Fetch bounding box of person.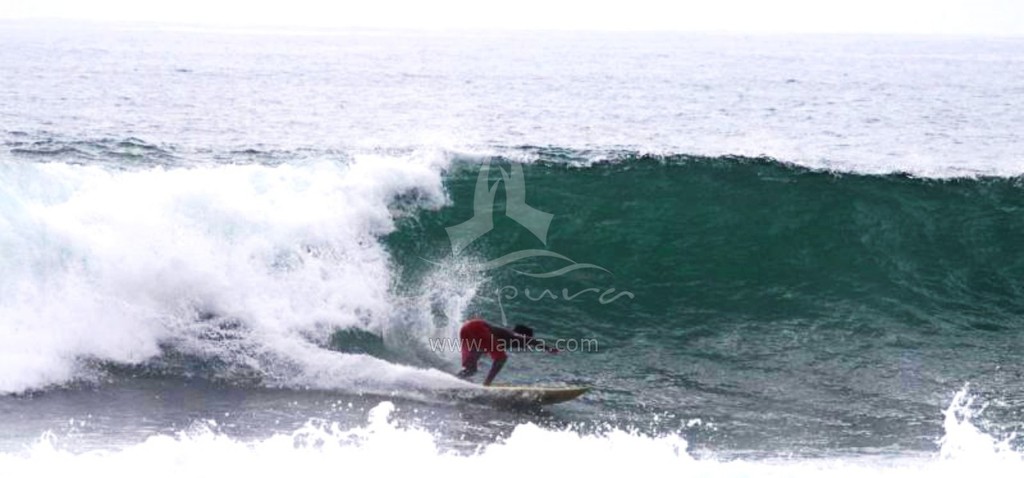
Bbox: x1=450 y1=316 x2=558 y2=384.
